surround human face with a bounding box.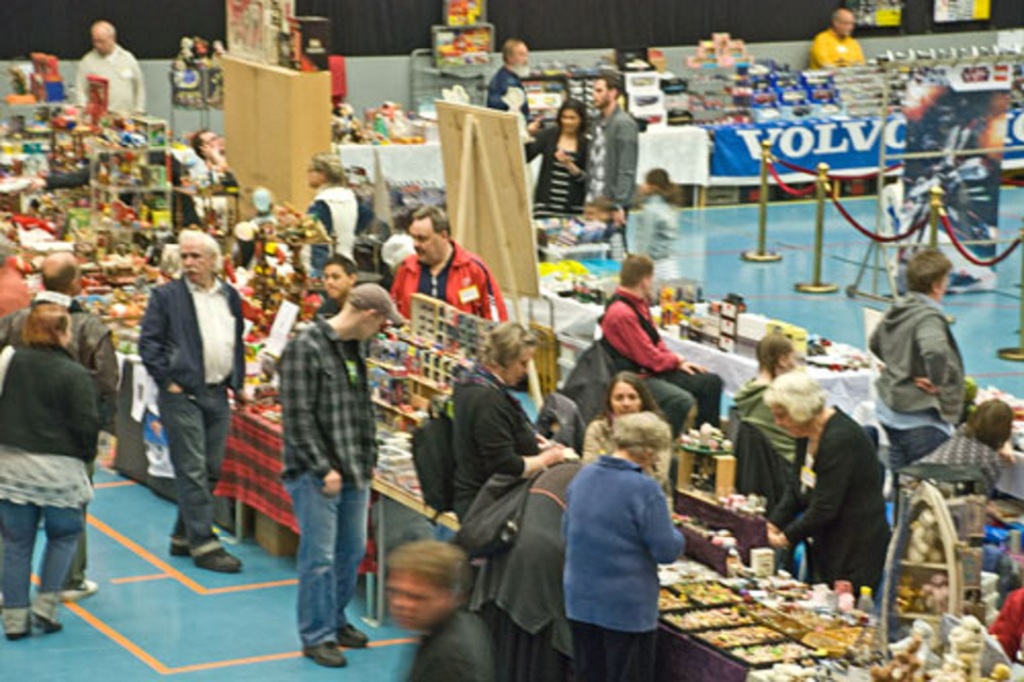
[180, 245, 207, 282].
